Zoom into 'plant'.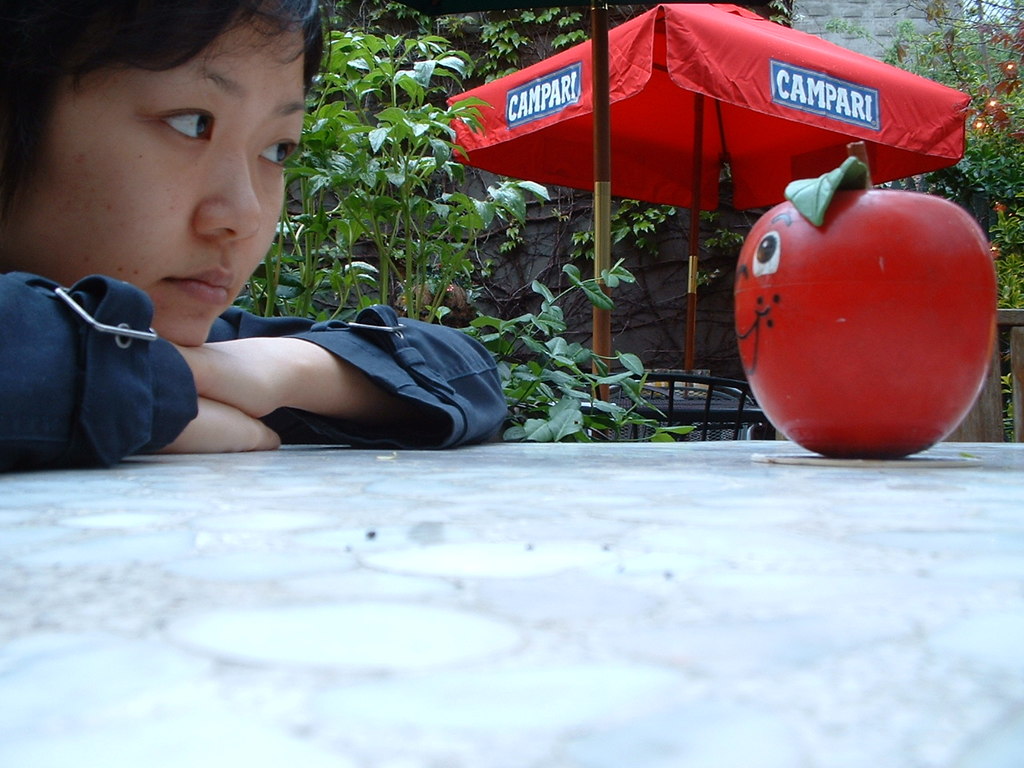
Zoom target: x1=227, y1=26, x2=705, y2=442.
